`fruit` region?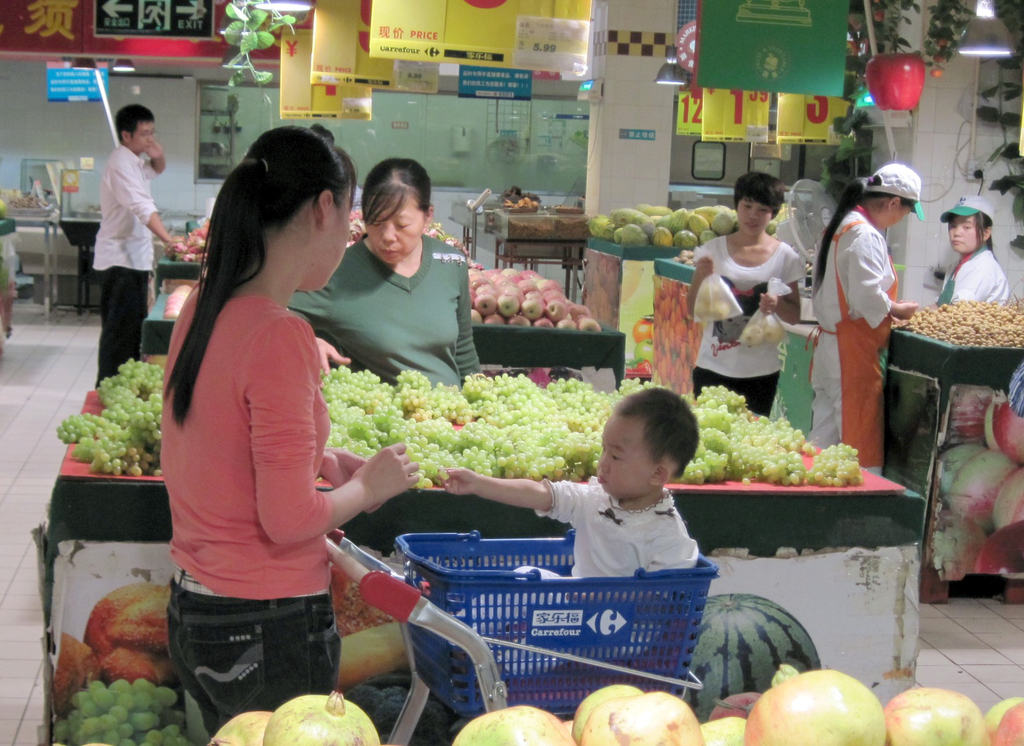
<bbox>204, 710, 271, 745</bbox>
